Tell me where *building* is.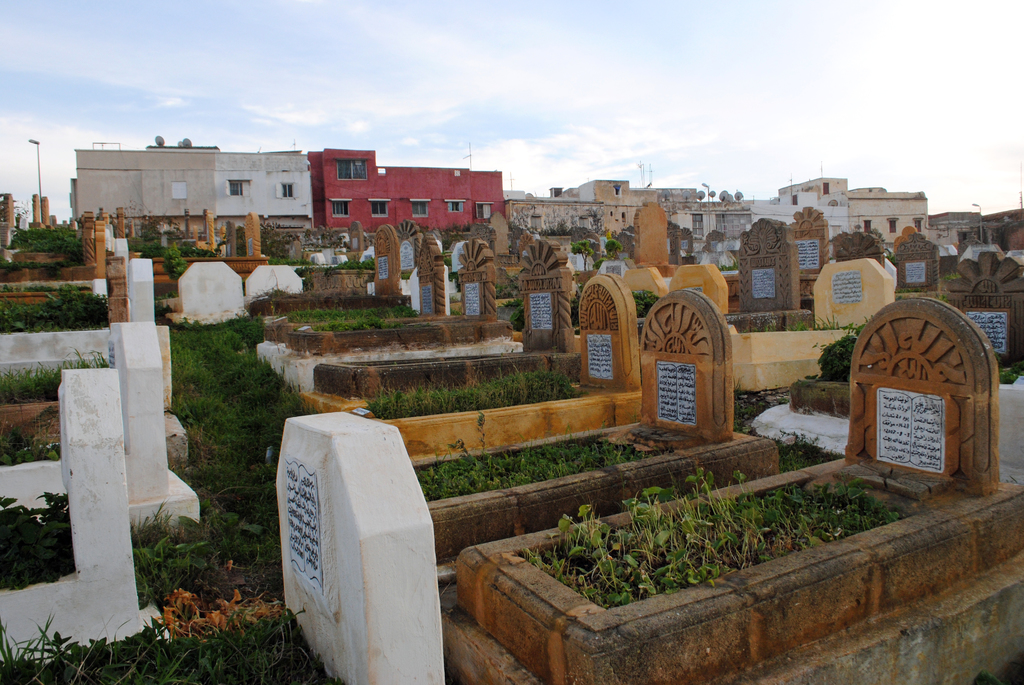
*building* is at [502,181,697,249].
